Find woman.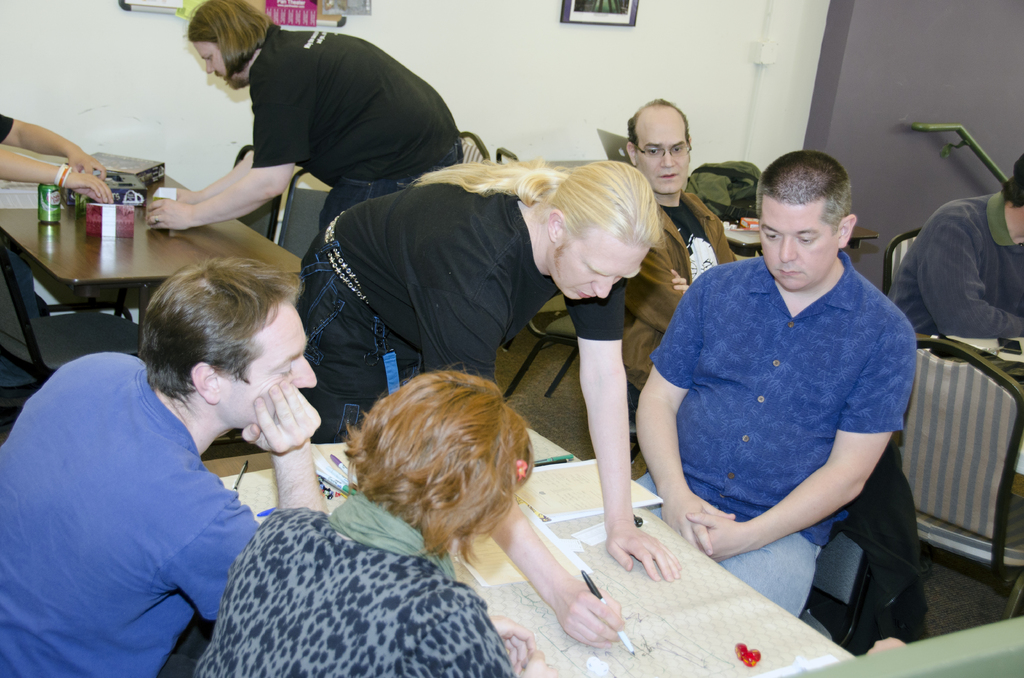
detection(195, 373, 559, 677).
